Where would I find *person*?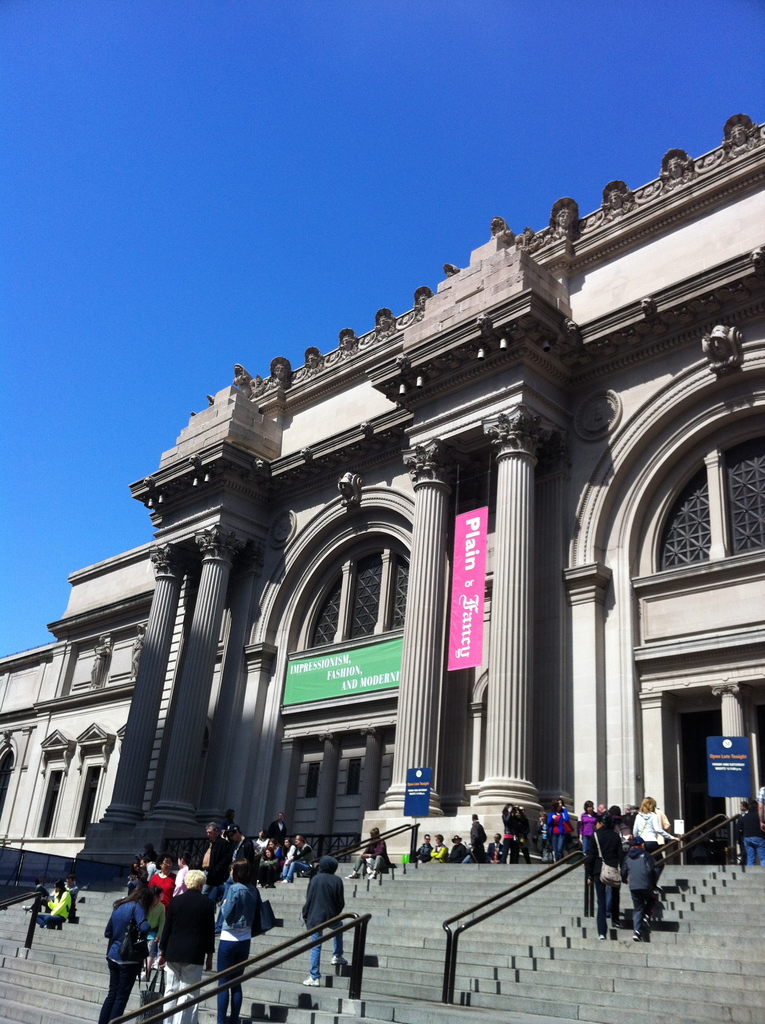
At locate(273, 832, 318, 883).
